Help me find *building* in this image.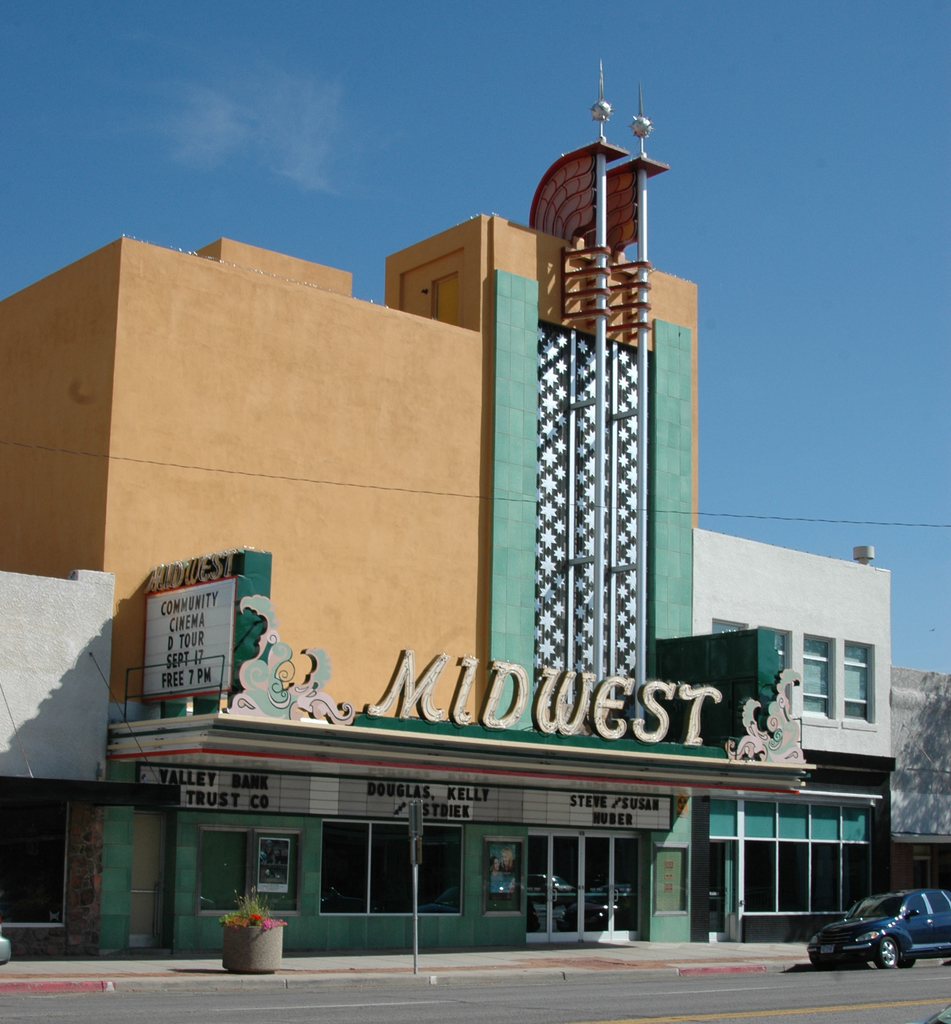
Found it: (x1=691, y1=519, x2=894, y2=955).
